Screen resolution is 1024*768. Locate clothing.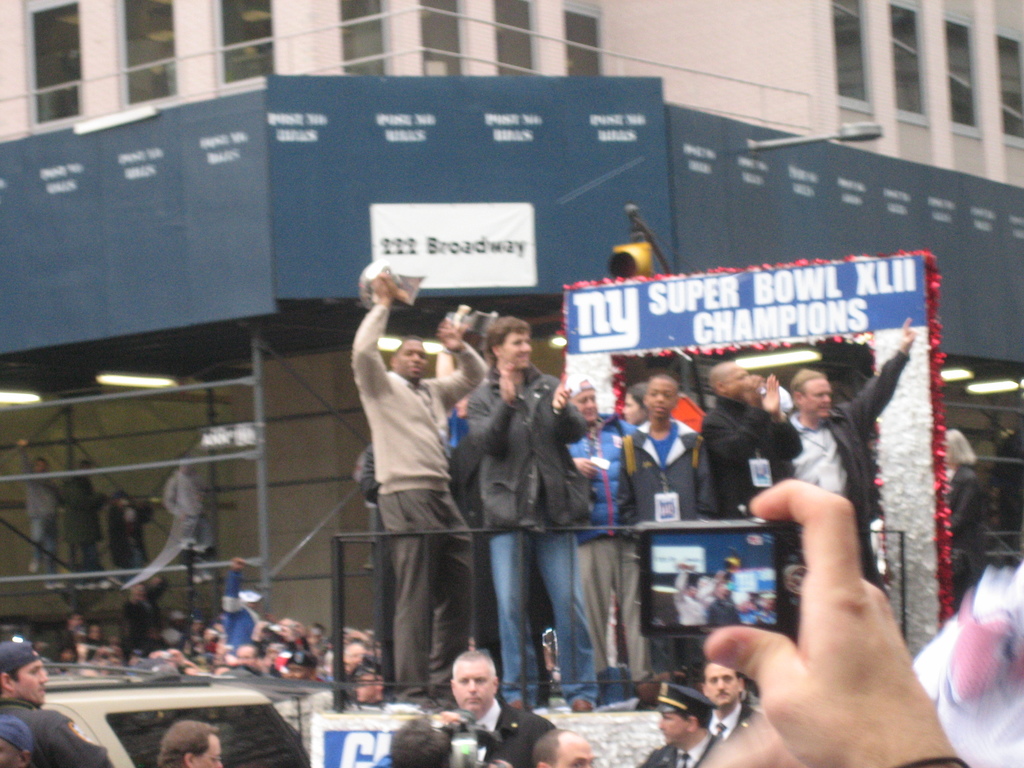
355/290/470/679.
